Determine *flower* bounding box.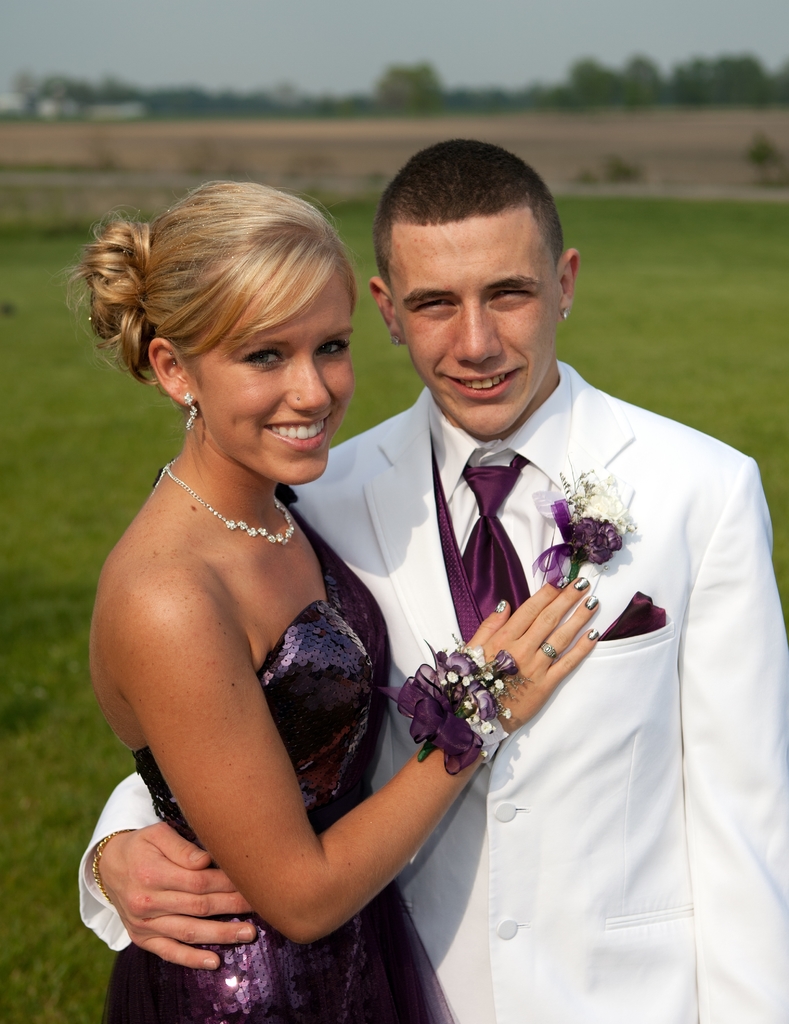
Determined: detection(582, 480, 643, 531).
